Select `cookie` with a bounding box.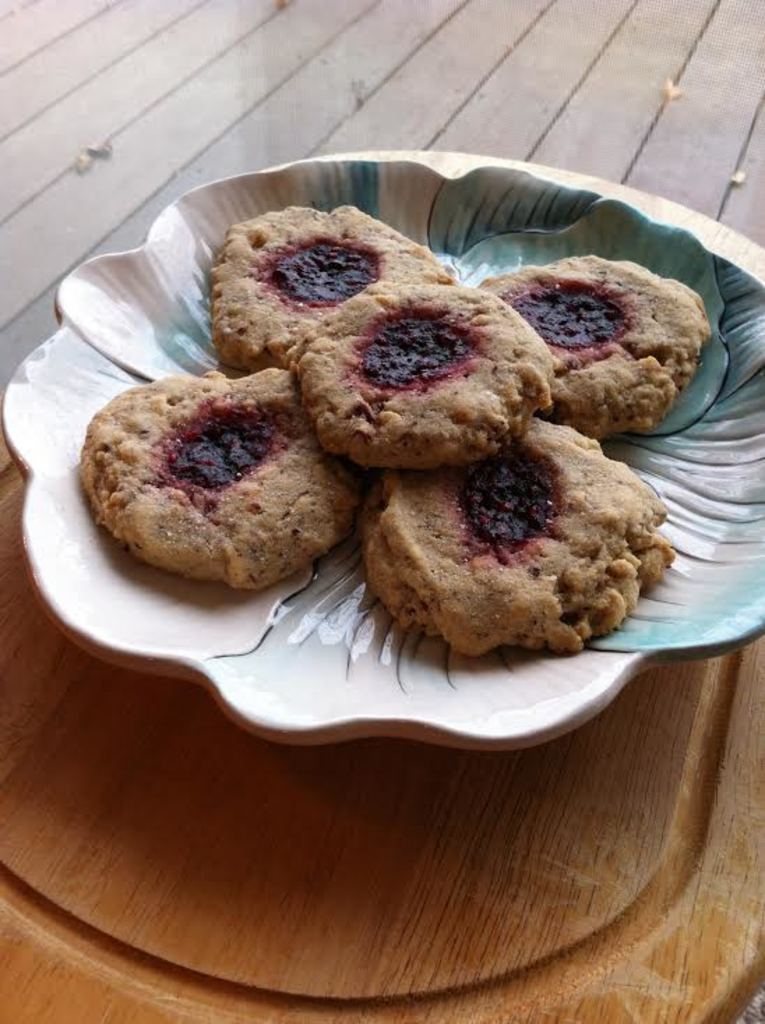
Rect(295, 272, 553, 469).
